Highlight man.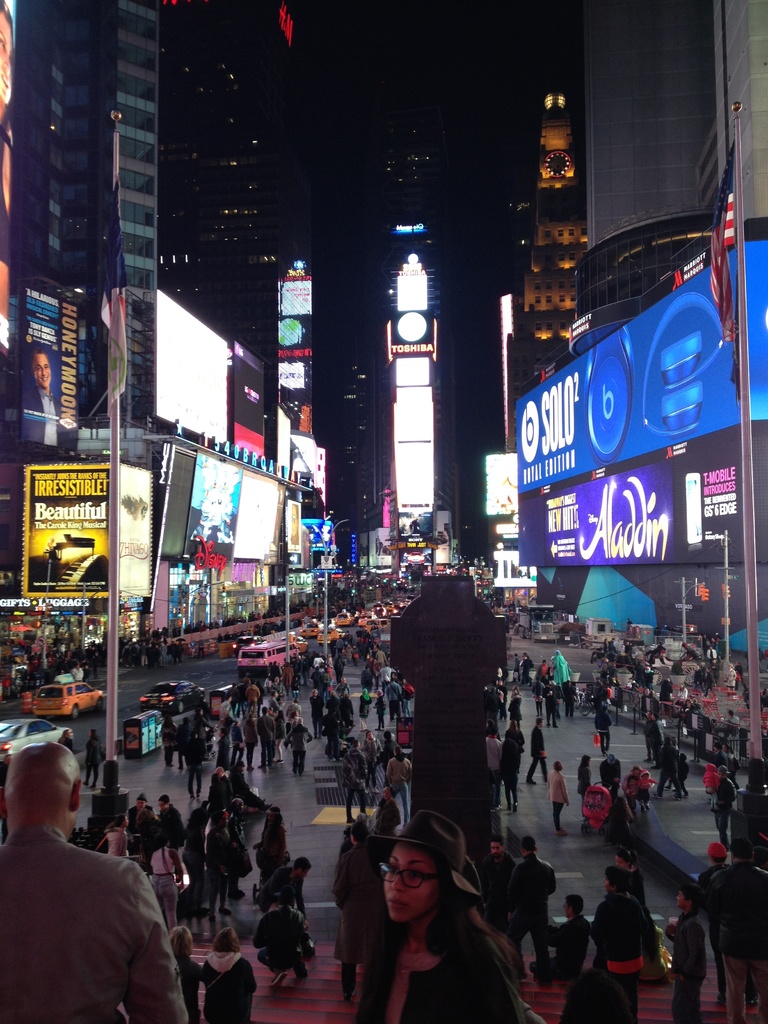
Highlighted region: x1=13, y1=762, x2=203, y2=1023.
